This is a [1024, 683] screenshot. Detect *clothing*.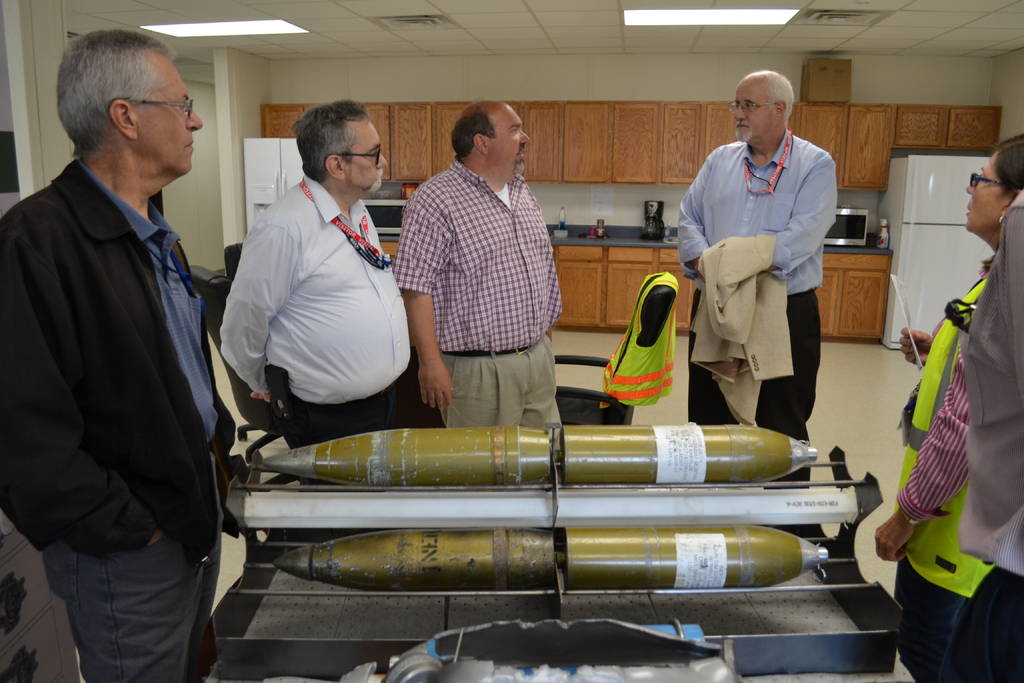
<bbox>953, 185, 1023, 682</bbox>.
